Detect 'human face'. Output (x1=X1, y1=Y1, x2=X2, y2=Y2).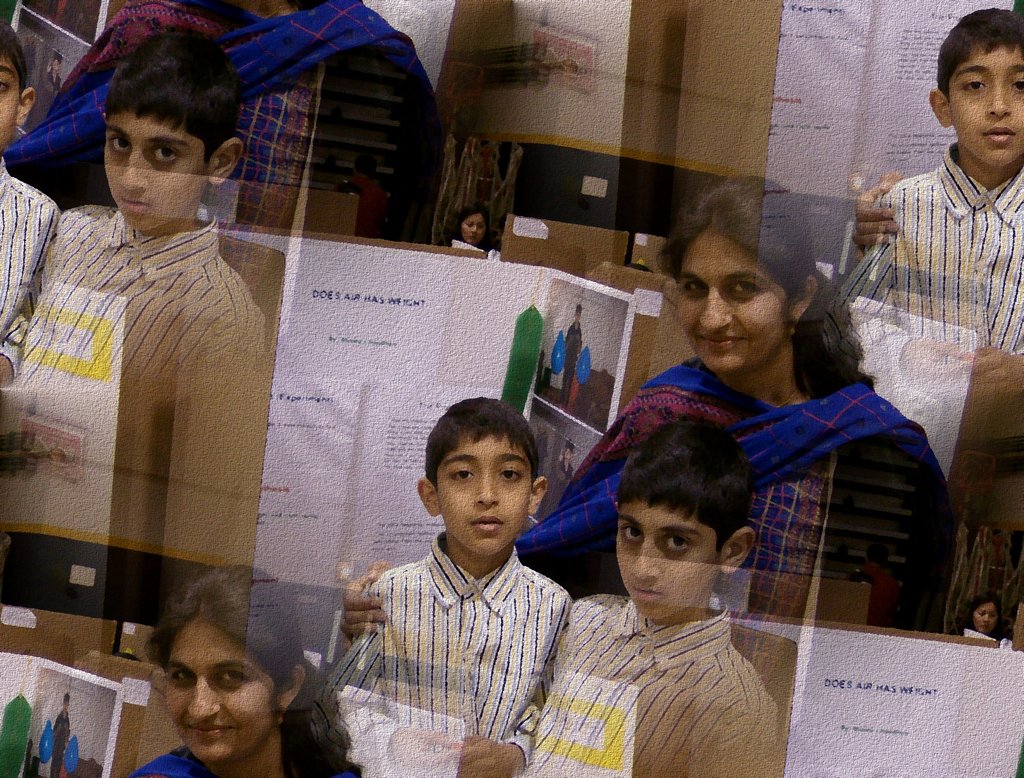
(x1=616, y1=500, x2=714, y2=619).
